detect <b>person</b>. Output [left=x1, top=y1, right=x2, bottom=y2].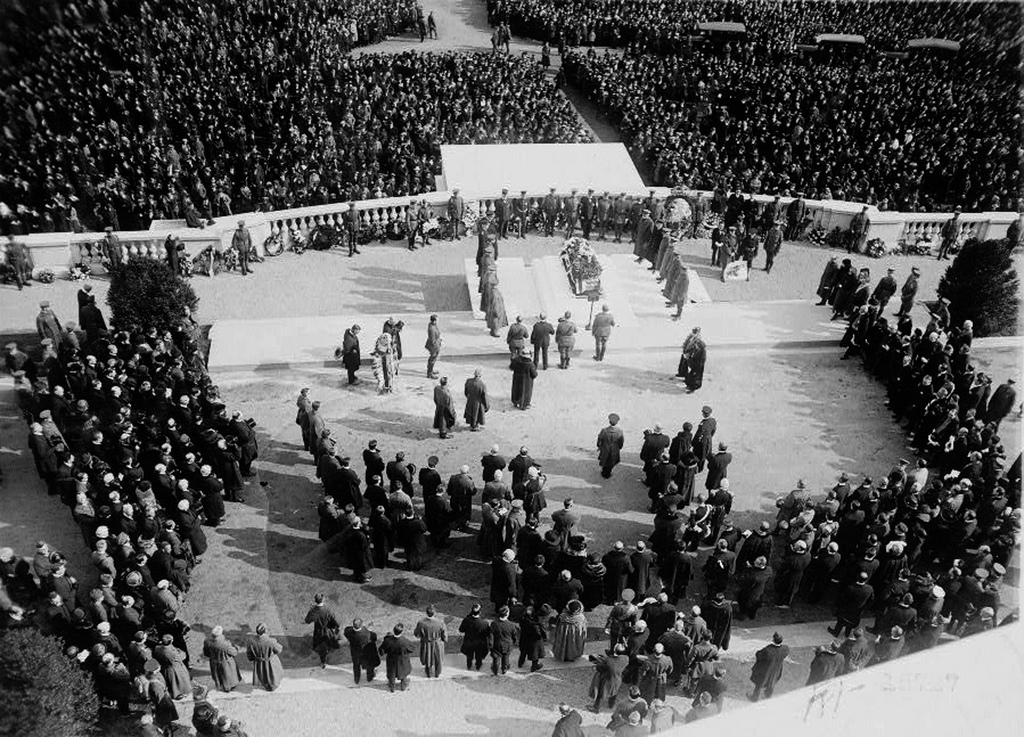
[left=563, top=188, right=581, bottom=238].
